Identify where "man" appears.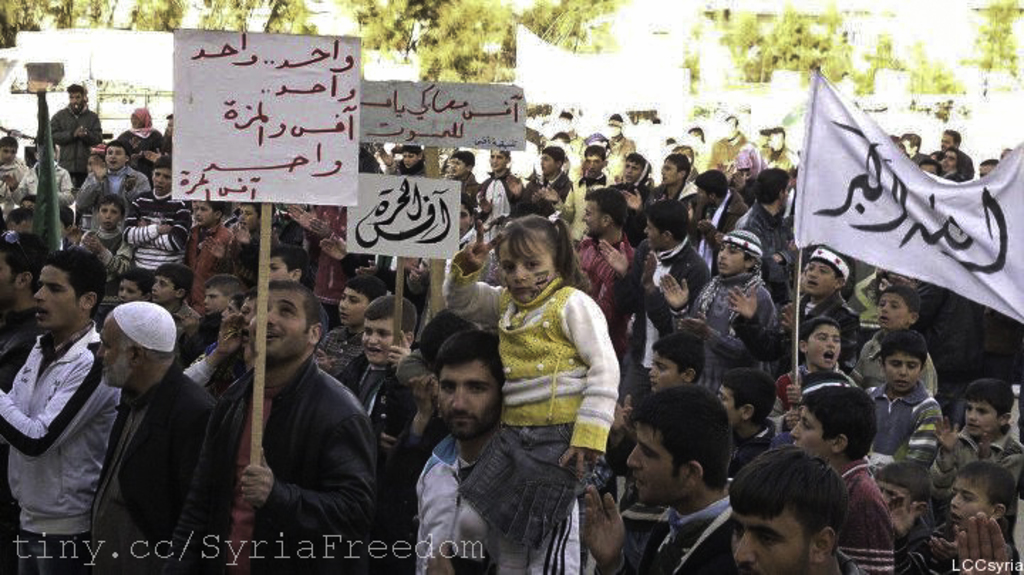
Appears at {"left": 646, "top": 205, "right": 701, "bottom": 256}.
